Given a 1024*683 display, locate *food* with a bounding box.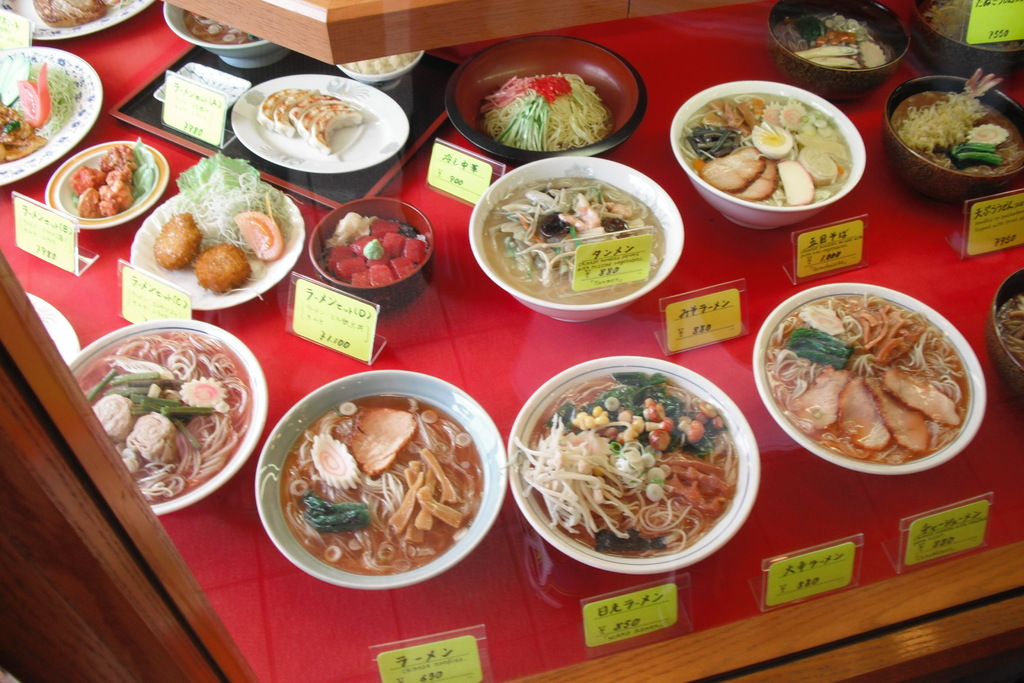
Located: BBox(920, 0, 1023, 52).
